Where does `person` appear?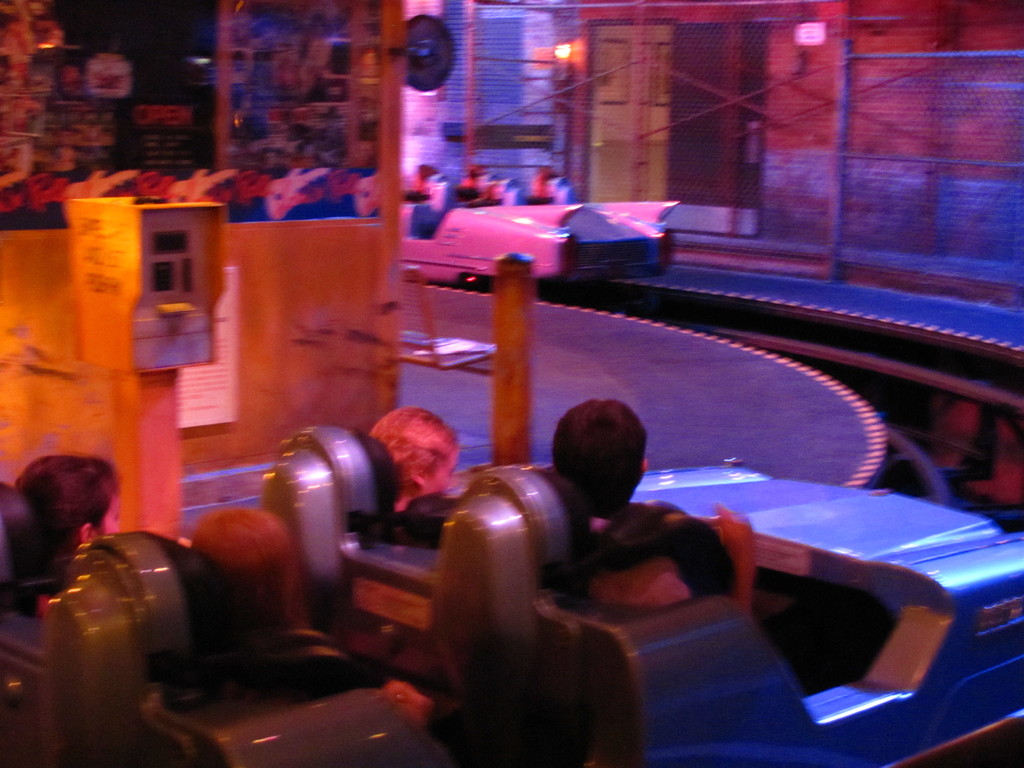
Appears at Rect(181, 505, 371, 691).
